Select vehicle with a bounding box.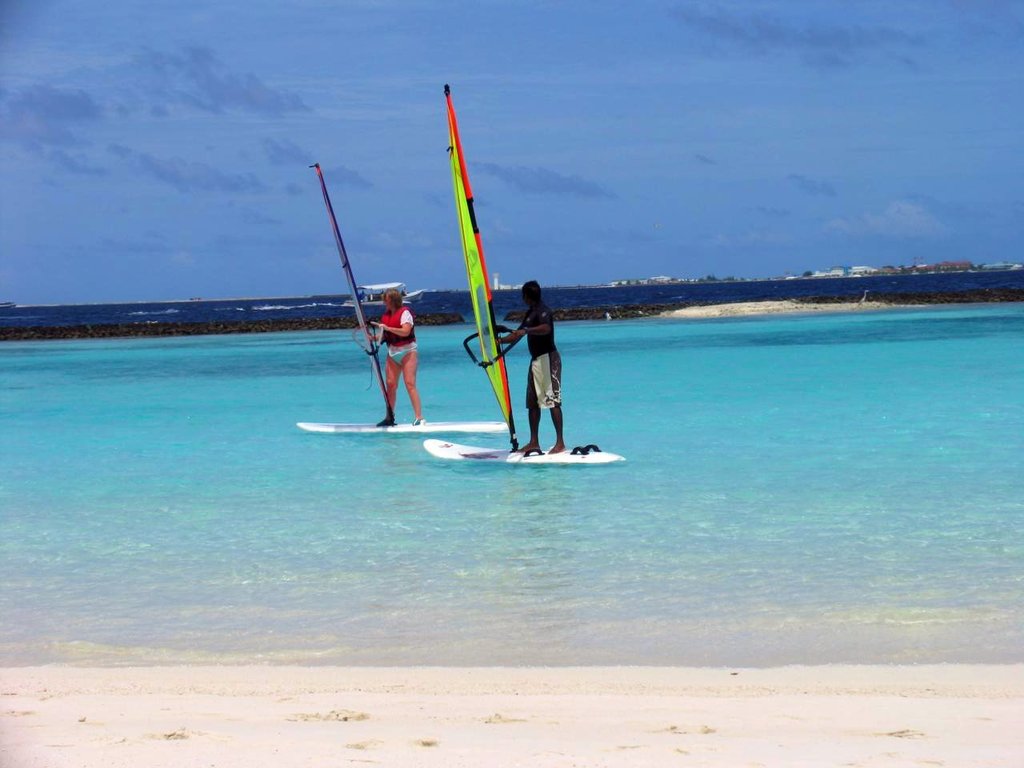
[x1=421, y1=82, x2=629, y2=469].
